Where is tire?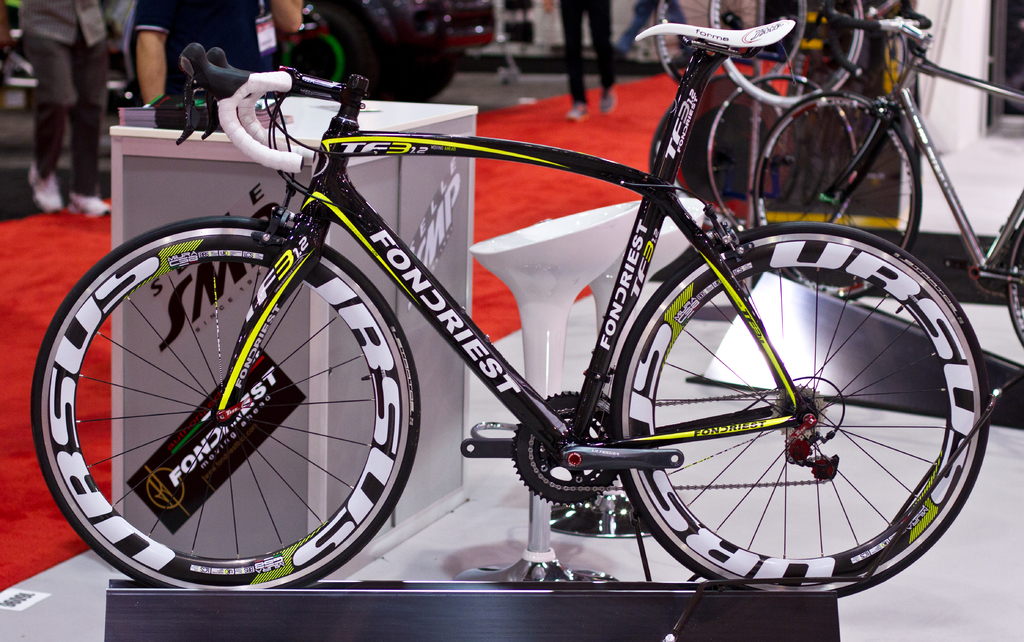
bbox=[1005, 220, 1023, 349].
